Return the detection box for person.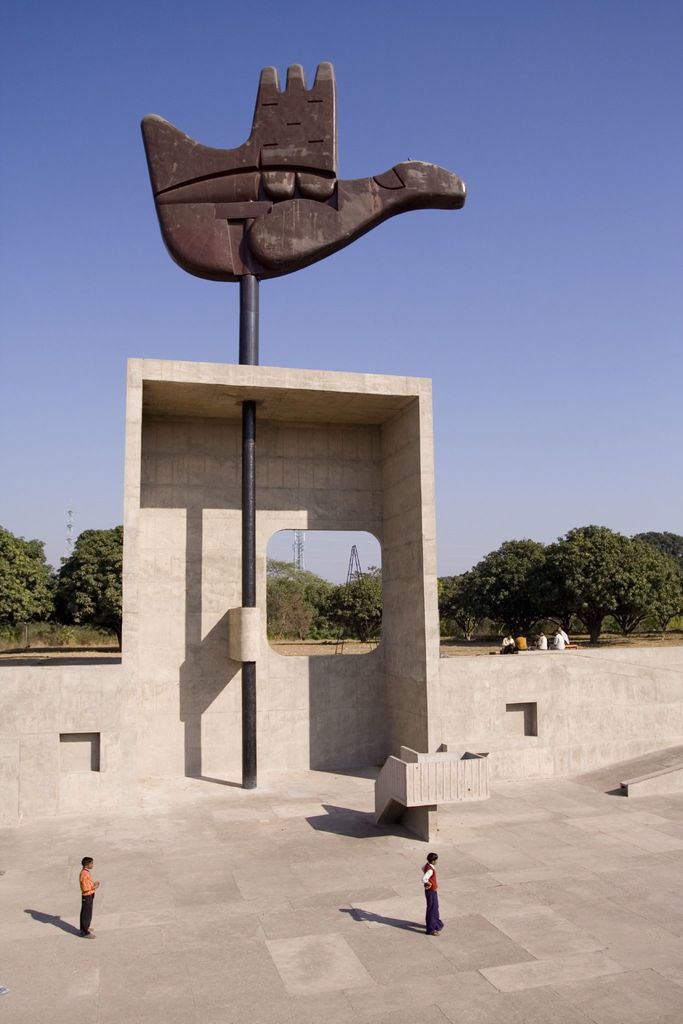
left=500, top=633, right=516, bottom=652.
